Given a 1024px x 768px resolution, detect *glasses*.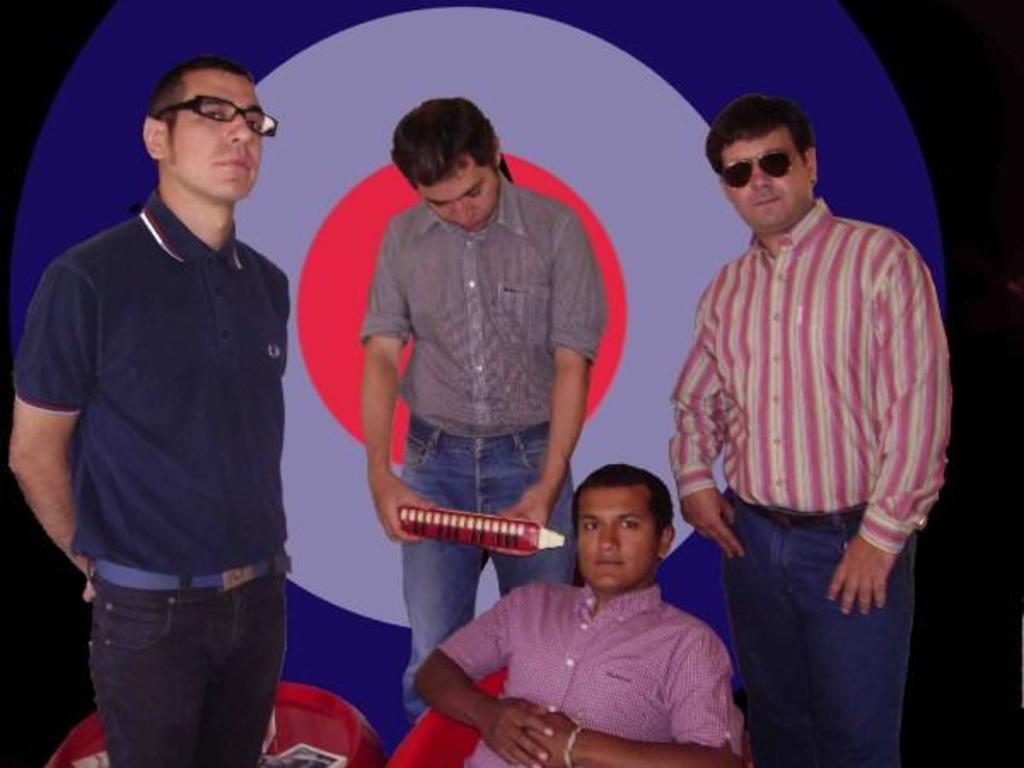
138/87/268/137.
